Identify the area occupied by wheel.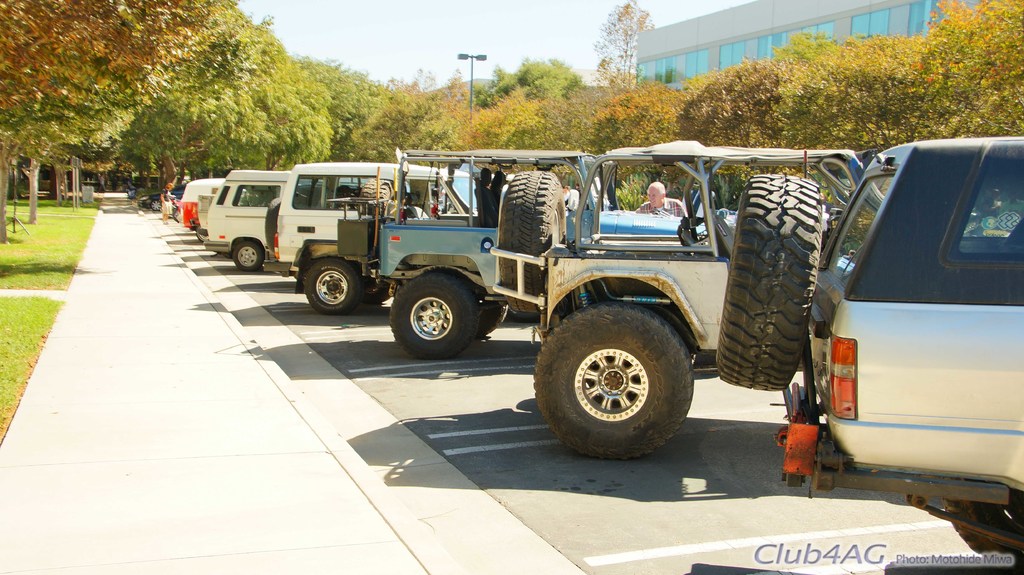
Area: l=500, t=171, r=567, b=313.
